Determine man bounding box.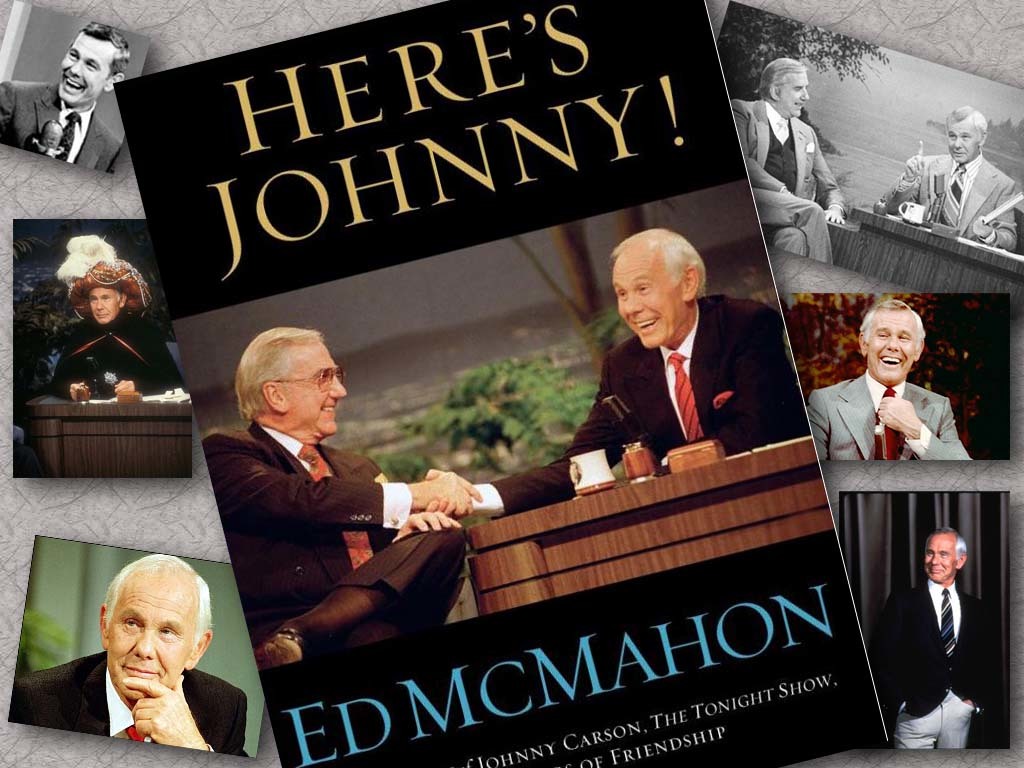
Determined: bbox=[425, 227, 810, 521].
